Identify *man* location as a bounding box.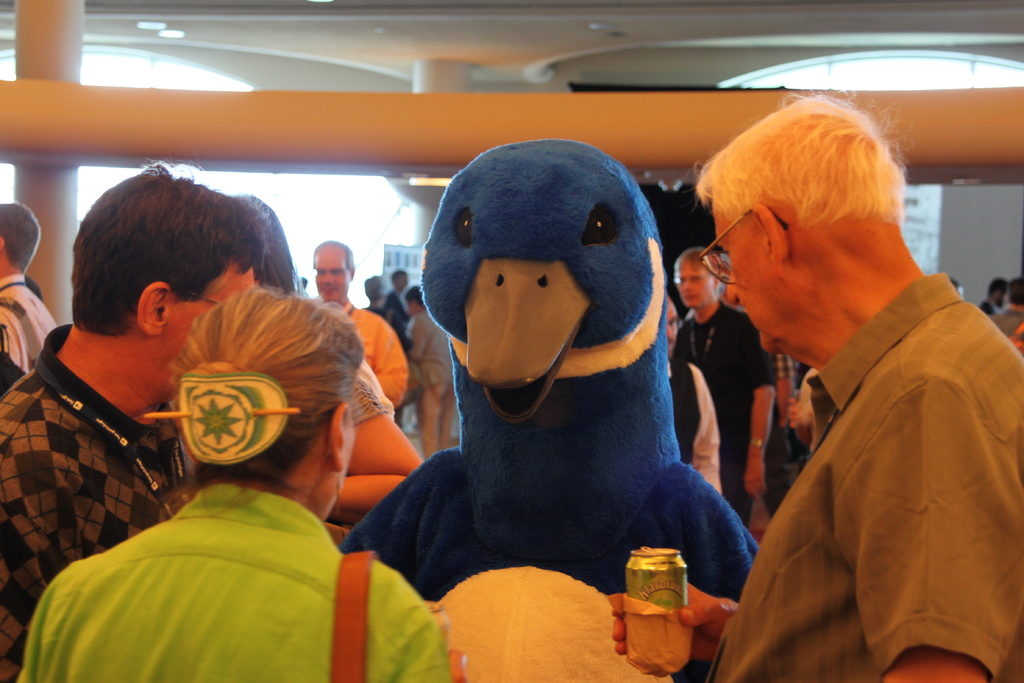
bbox=(356, 273, 410, 432).
